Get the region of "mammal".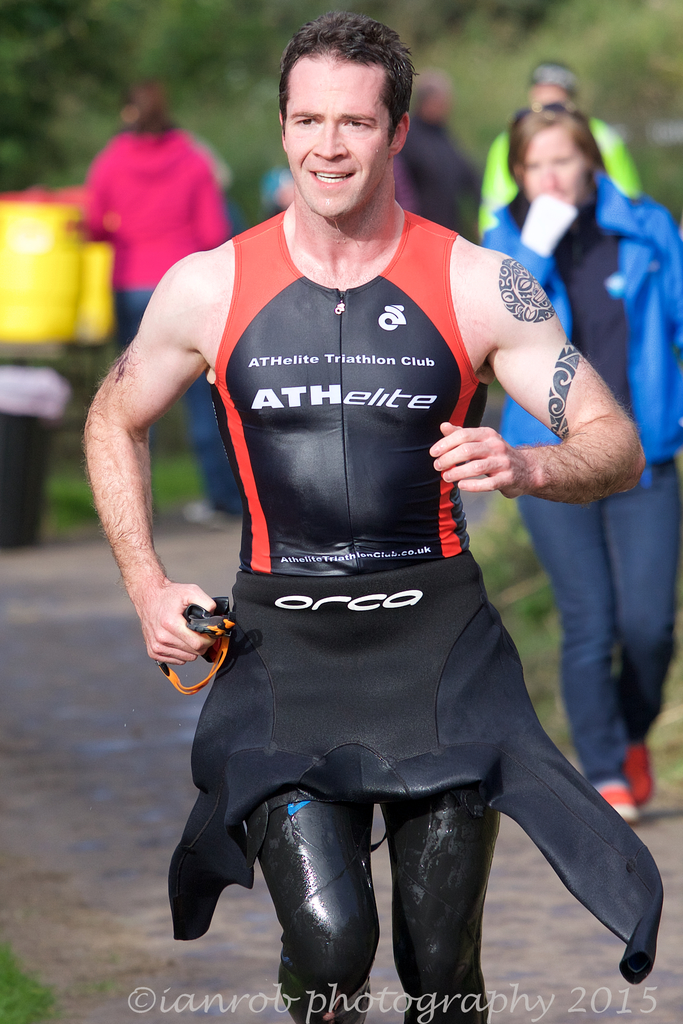
left=477, top=104, right=682, bottom=818.
